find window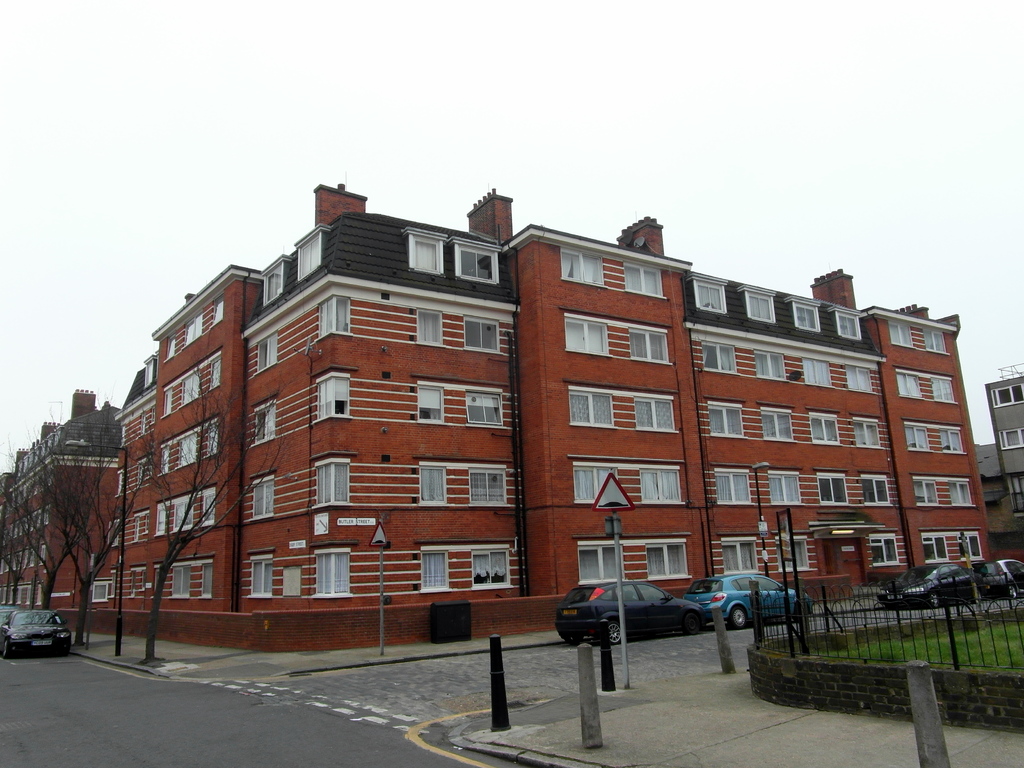
x1=755, y1=405, x2=797, y2=442
